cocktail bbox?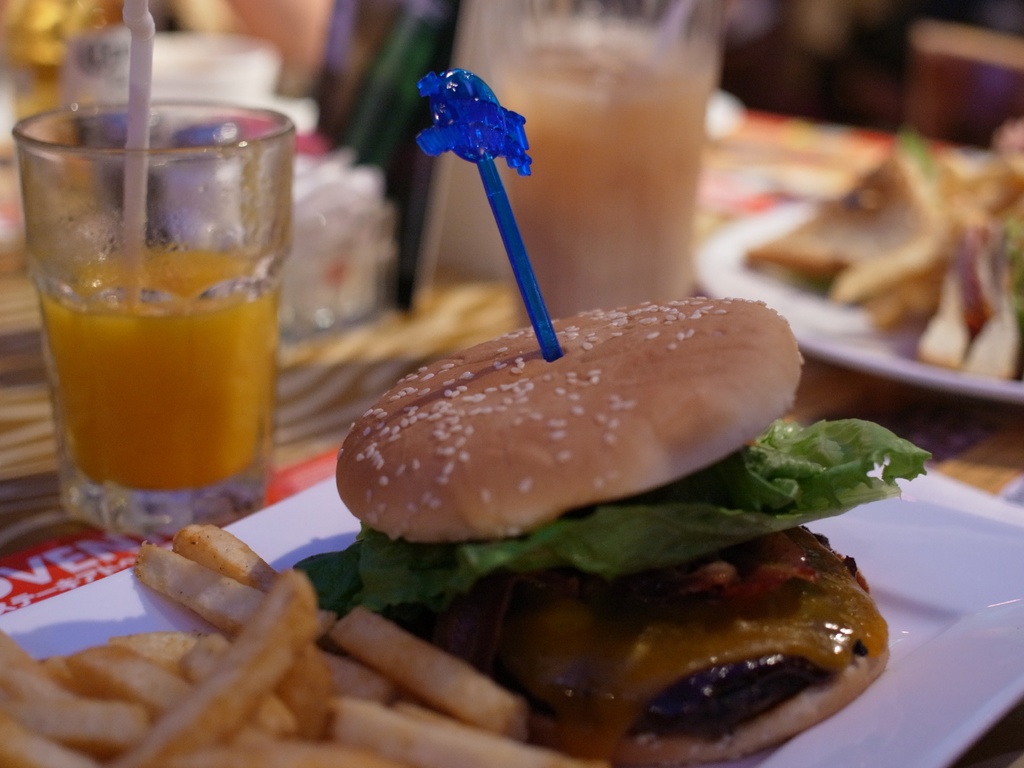
box=[1, 0, 298, 544]
